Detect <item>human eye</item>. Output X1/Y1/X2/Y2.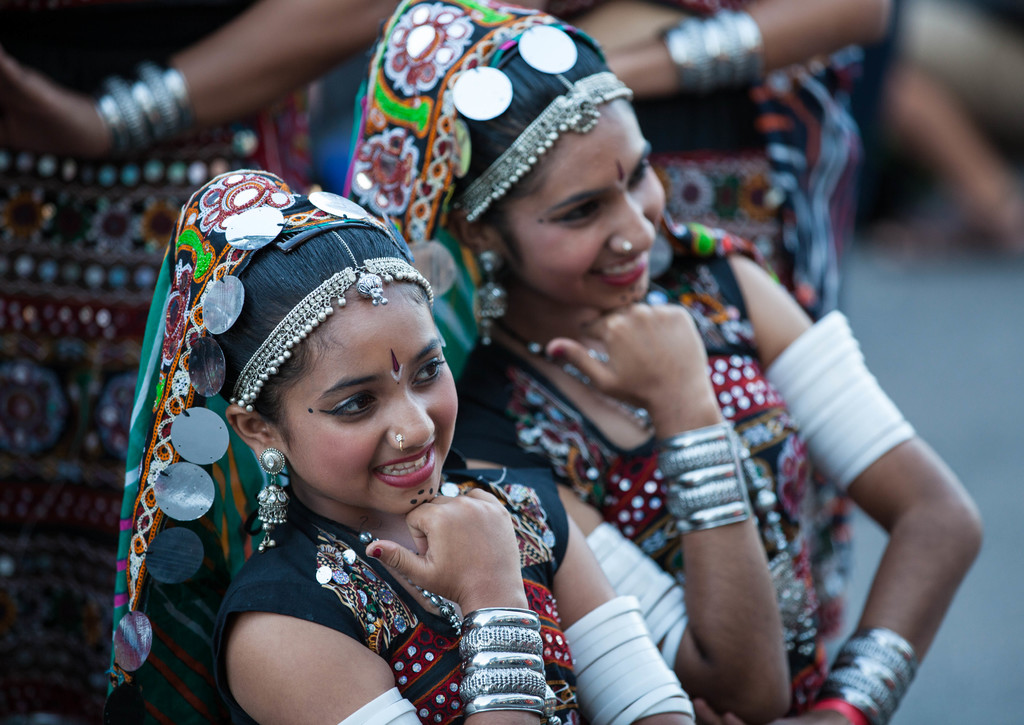
624/149/650/193.
